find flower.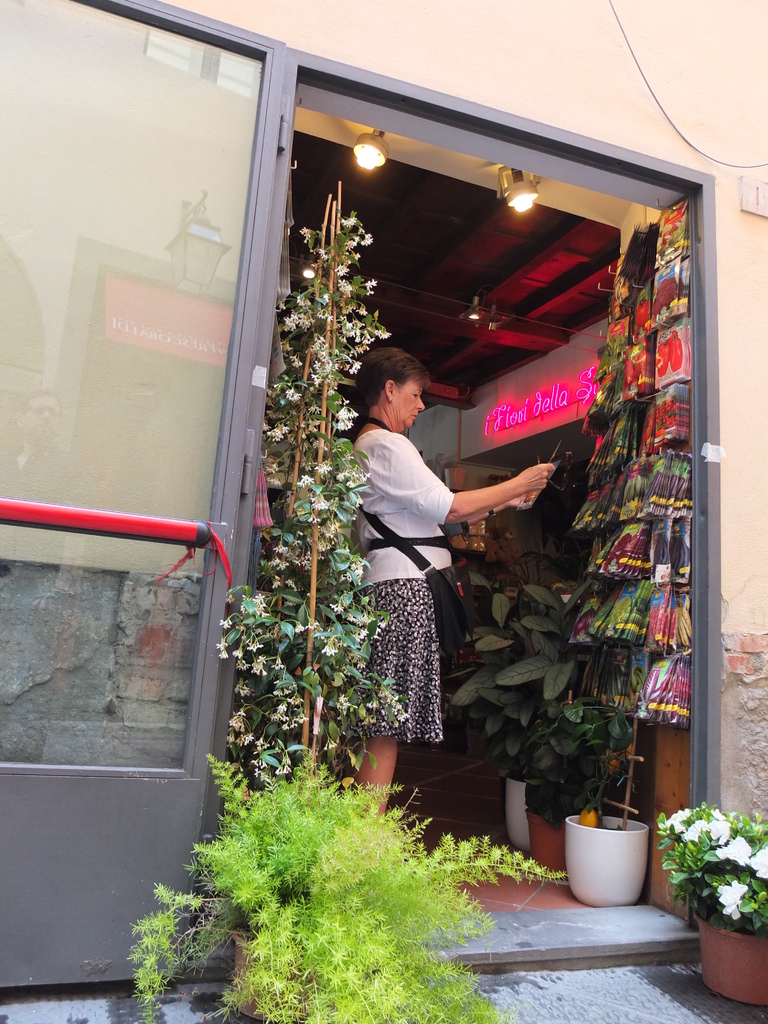
(x1=663, y1=802, x2=767, y2=919).
